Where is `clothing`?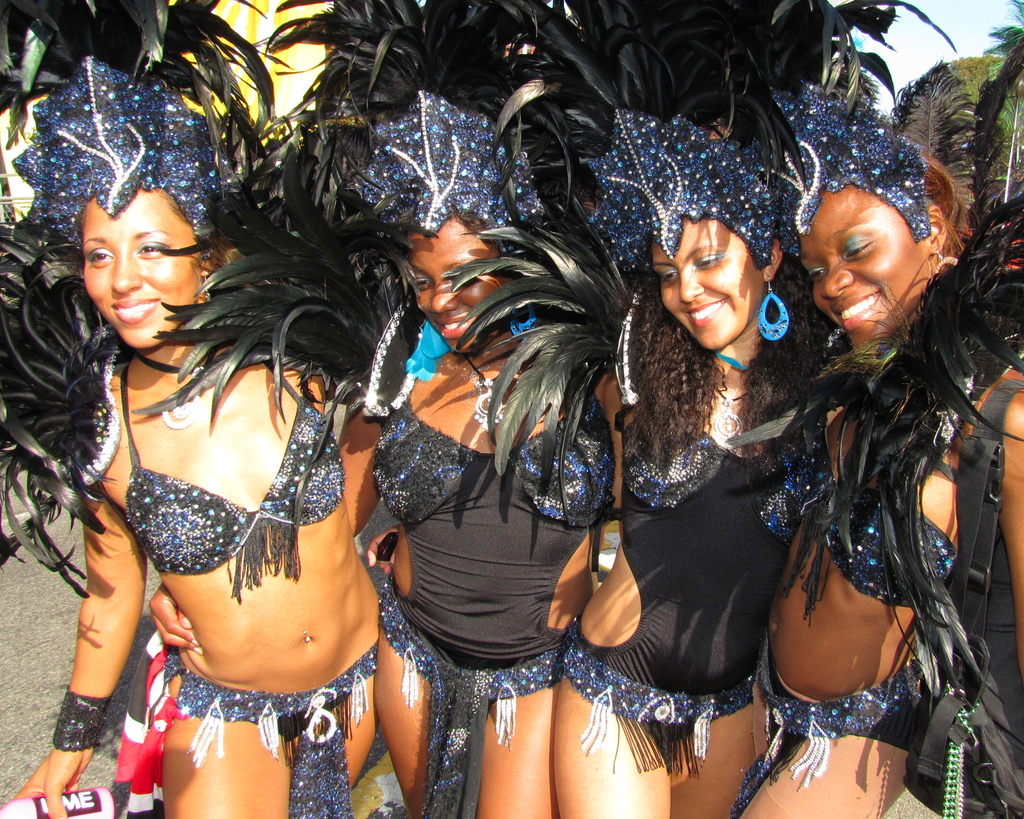
bbox(377, 386, 605, 818).
